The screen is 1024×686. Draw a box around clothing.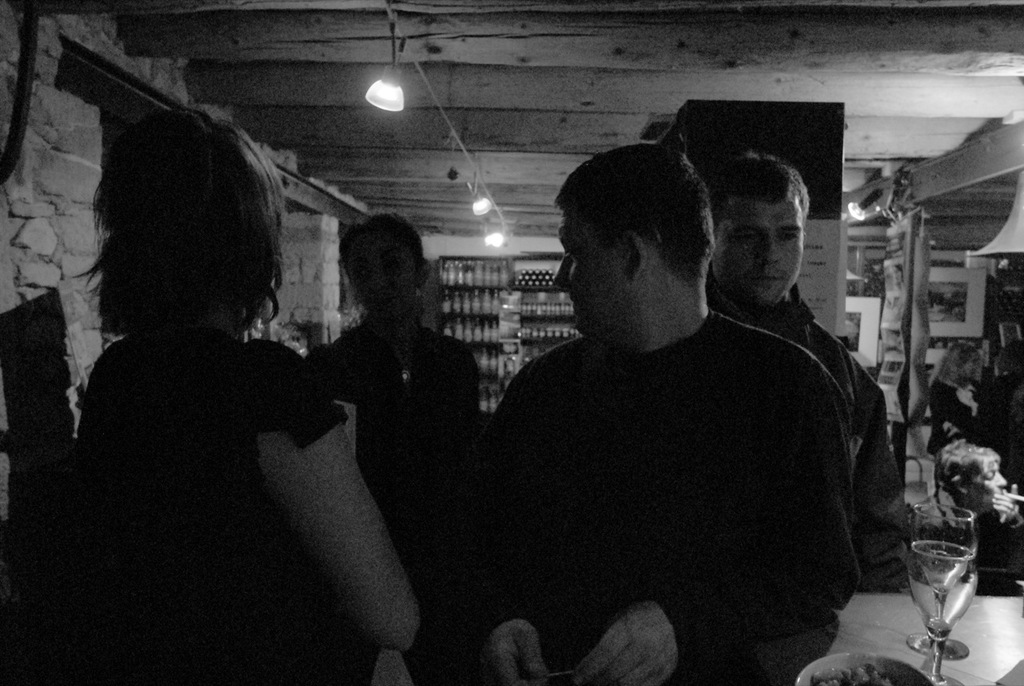
bbox(321, 326, 493, 544).
